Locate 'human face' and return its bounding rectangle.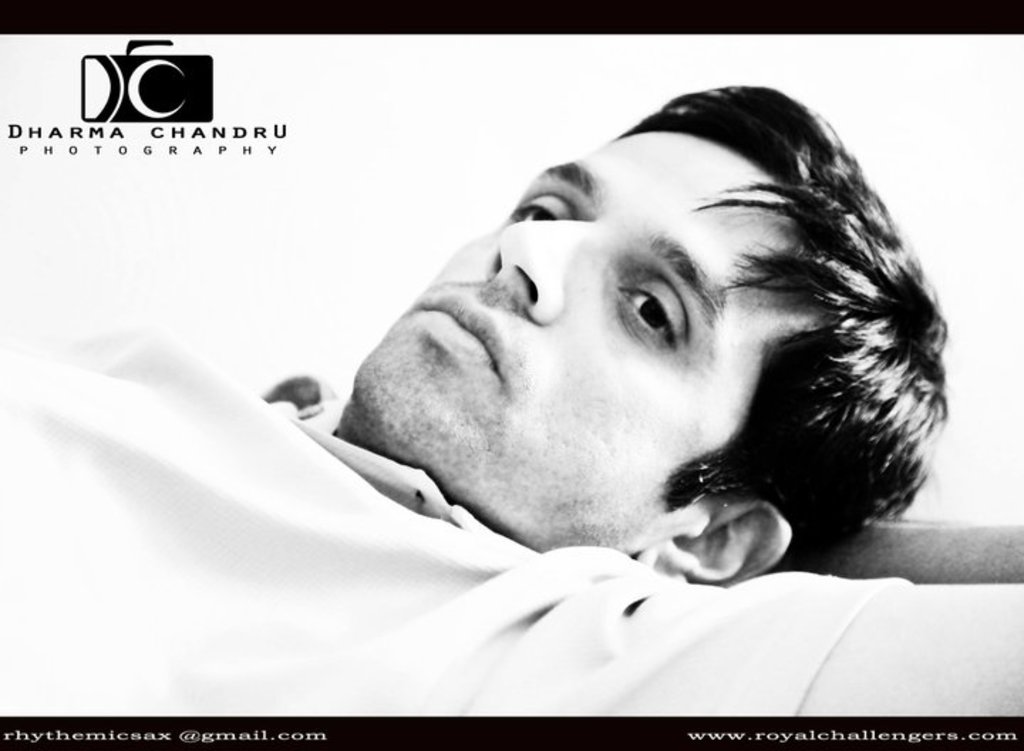
(353, 132, 823, 558).
